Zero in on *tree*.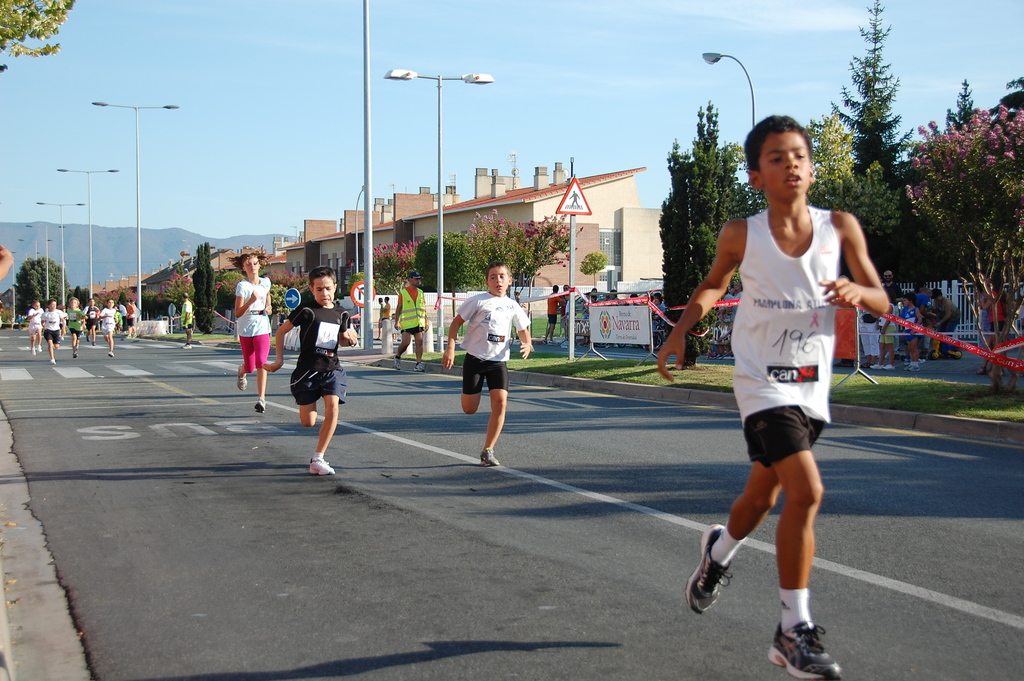
Zeroed in: 159 266 200 324.
